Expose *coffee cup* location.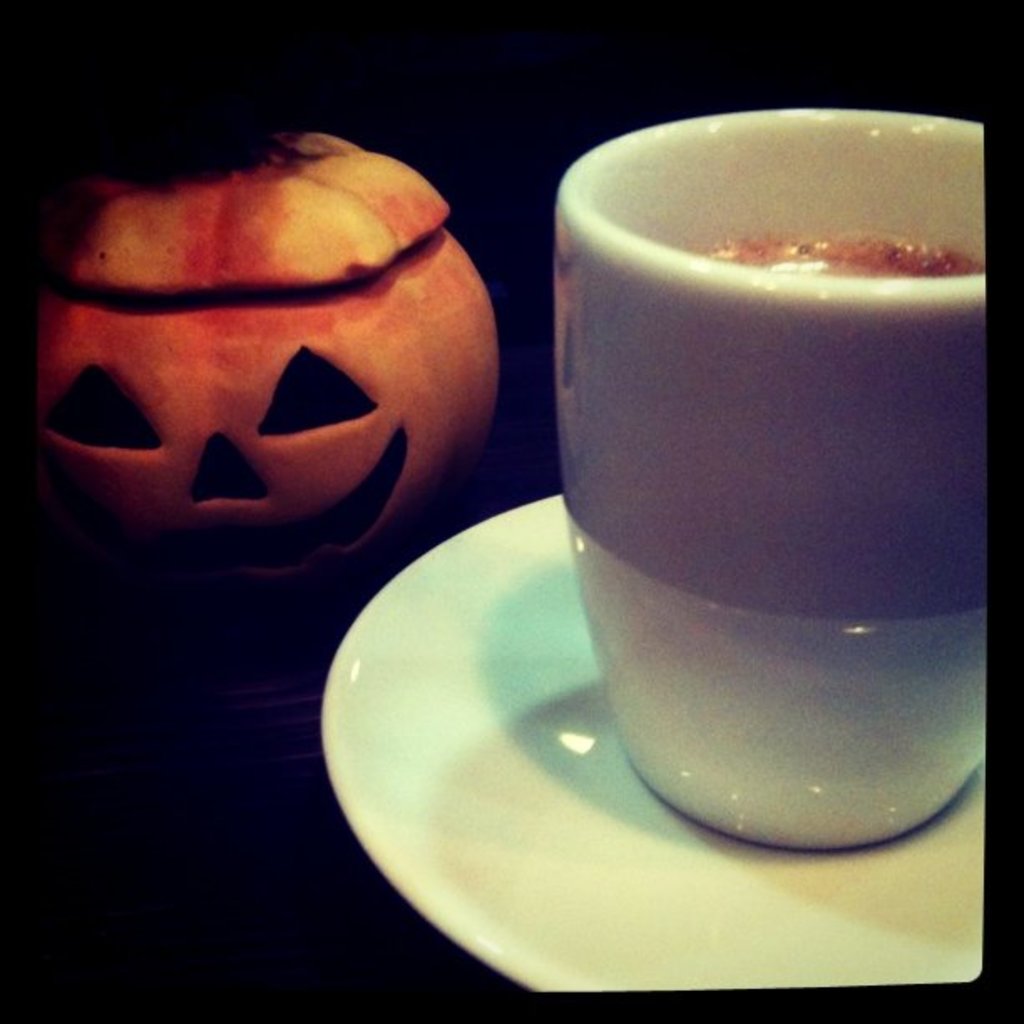
Exposed at [left=550, top=74, right=1021, bottom=882].
